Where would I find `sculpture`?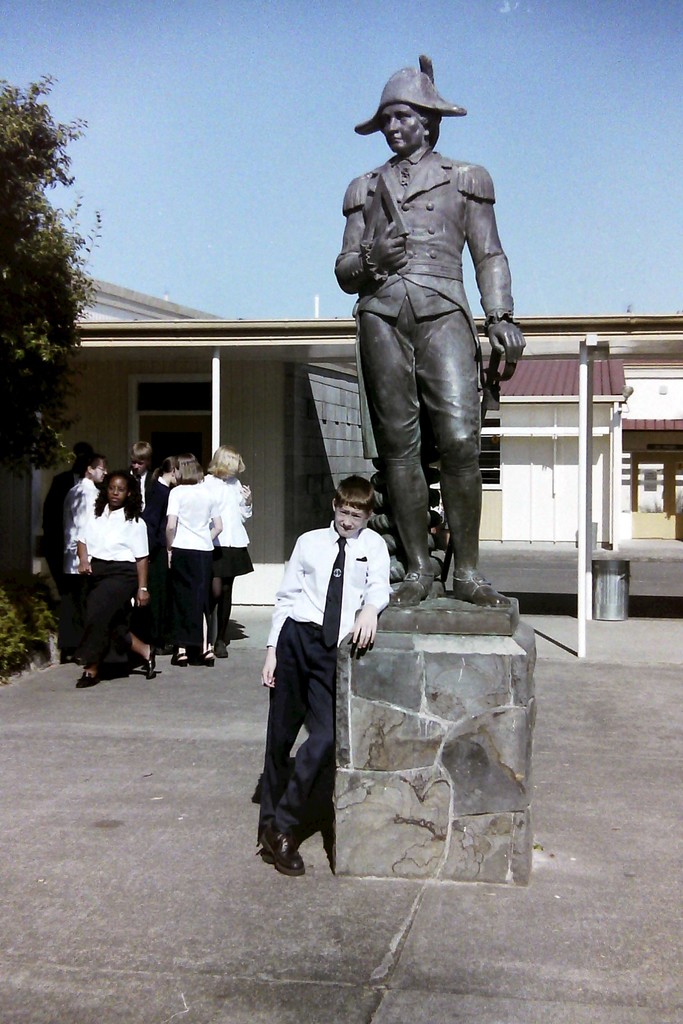
At [332, 61, 522, 617].
